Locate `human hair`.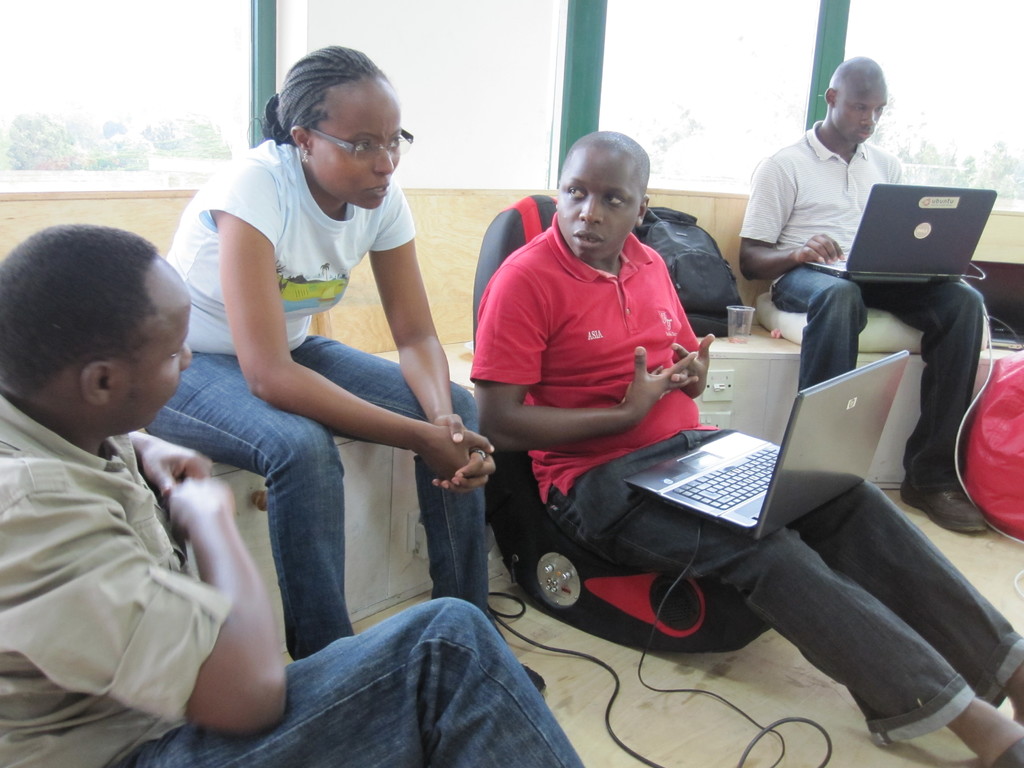
Bounding box: <region>0, 221, 158, 396</region>.
